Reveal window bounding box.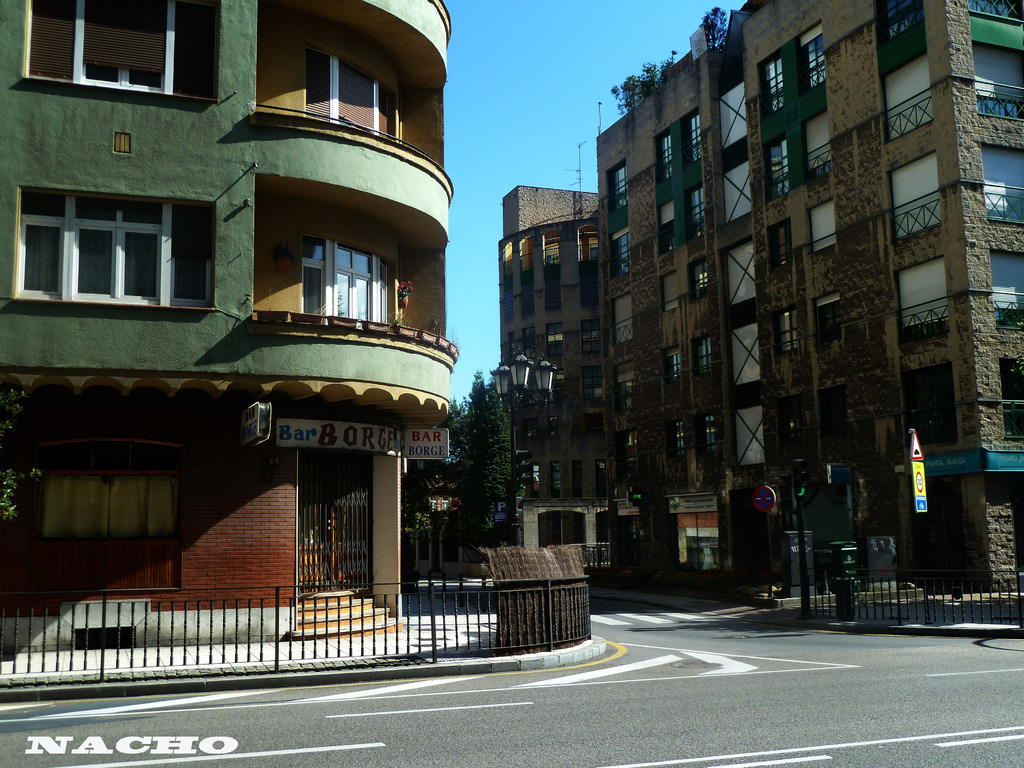
Revealed: detection(911, 367, 953, 455).
